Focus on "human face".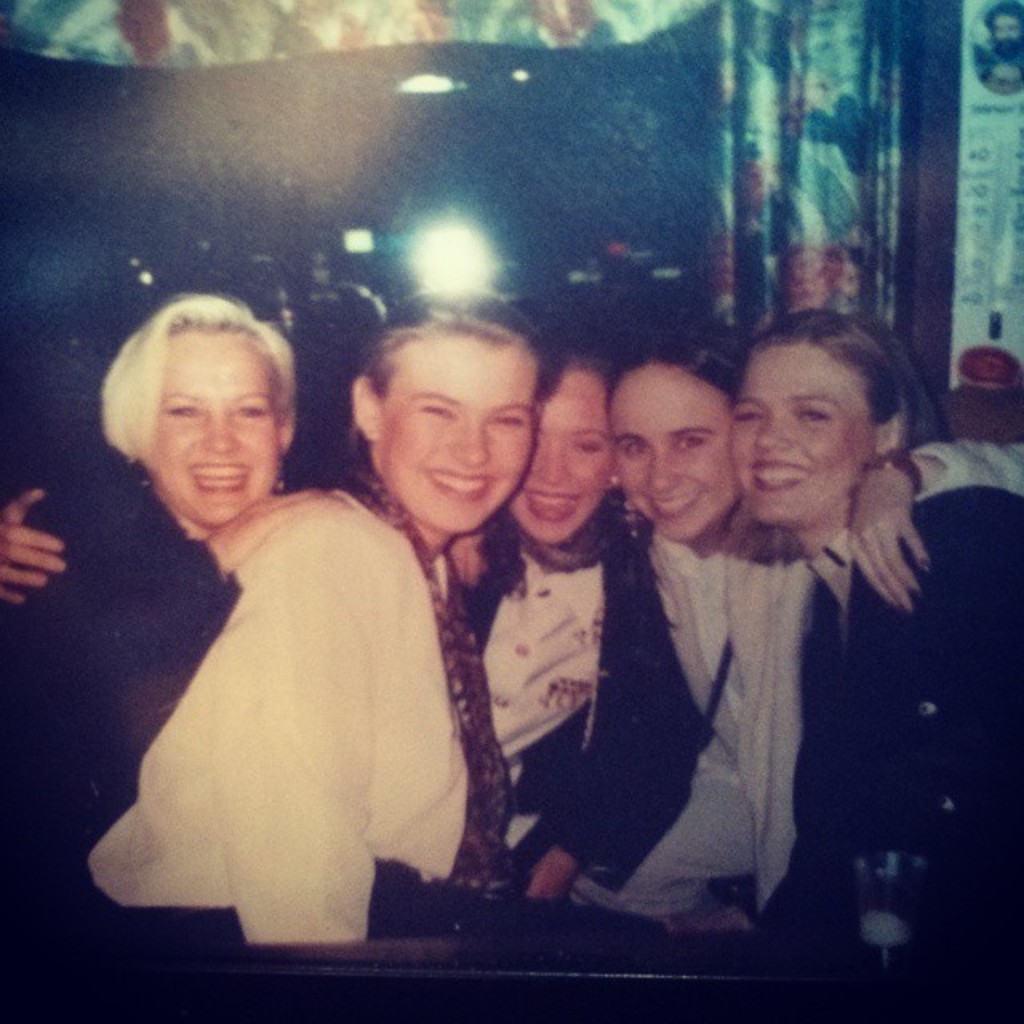
Focused at <bbox>614, 352, 739, 533</bbox>.
